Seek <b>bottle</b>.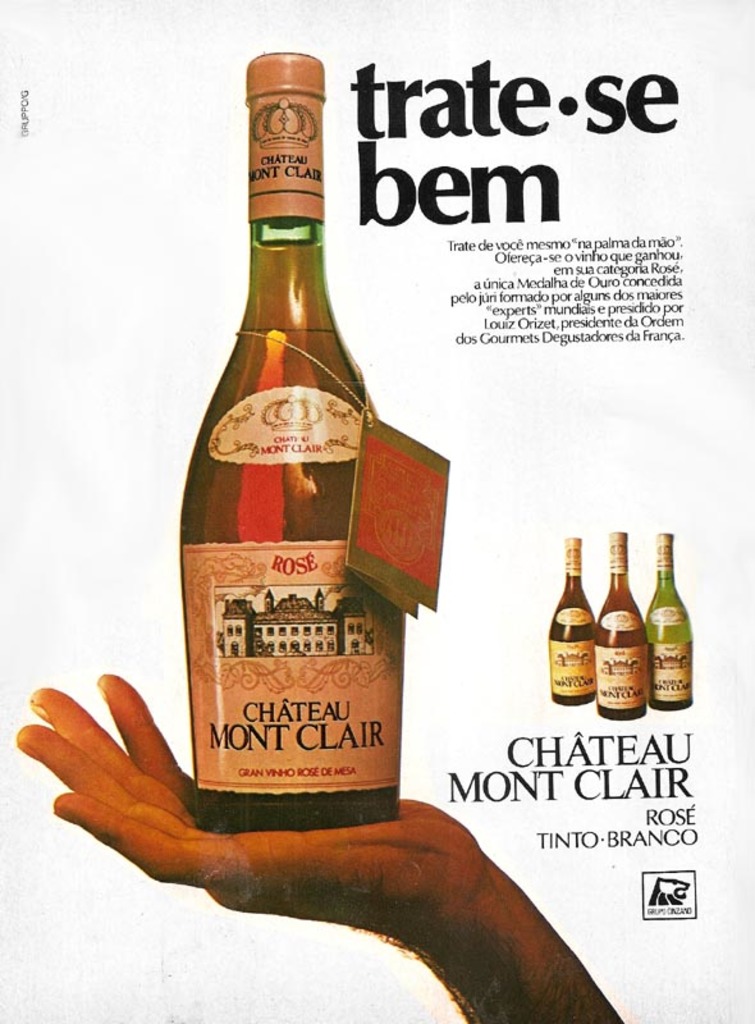
rect(546, 531, 594, 708).
